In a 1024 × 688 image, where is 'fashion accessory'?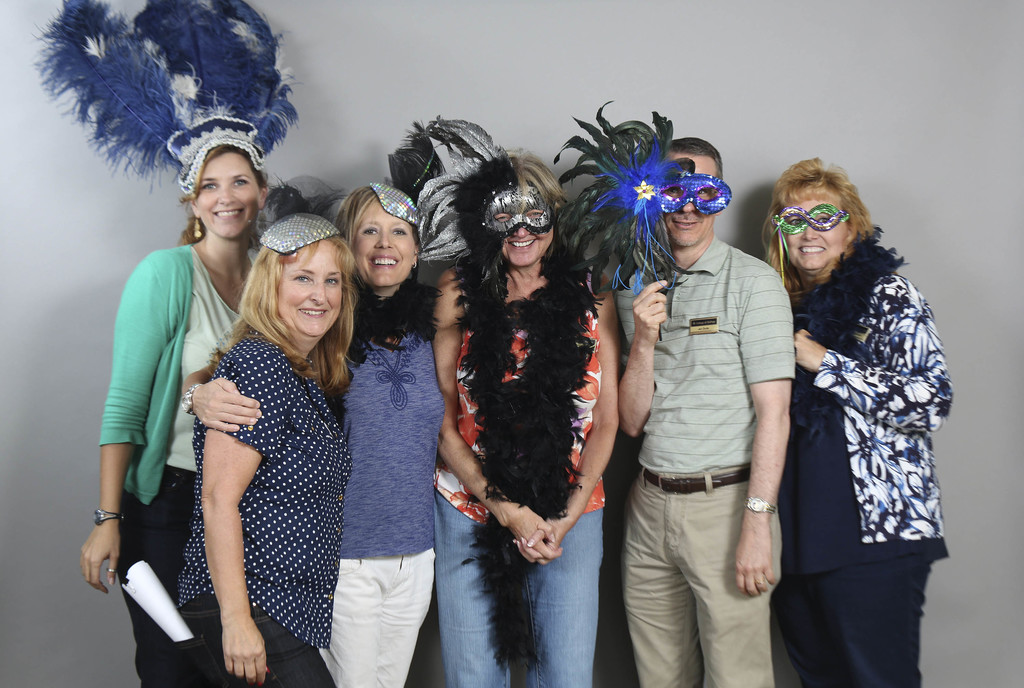
select_region(767, 202, 852, 263).
